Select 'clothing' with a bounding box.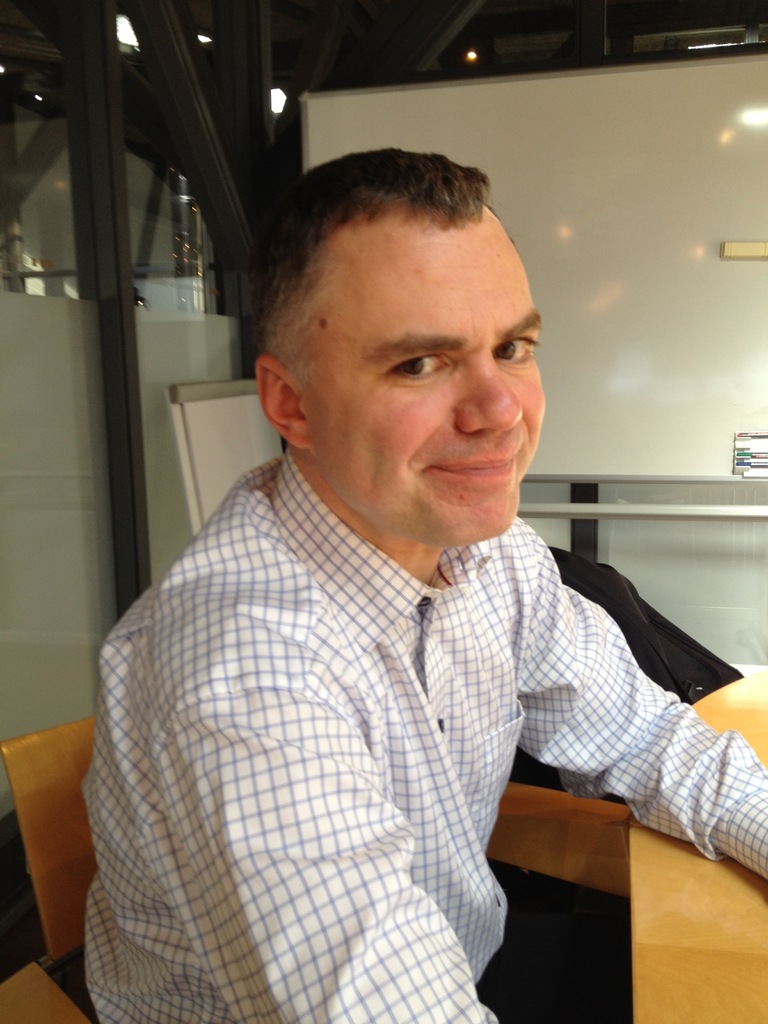
(x1=77, y1=445, x2=767, y2=1023).
